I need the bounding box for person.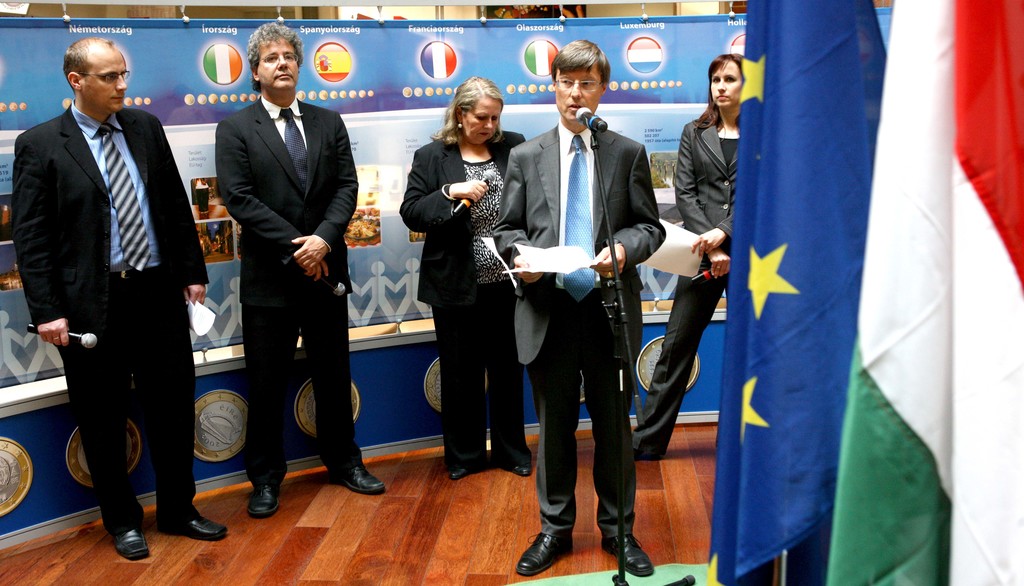
Here it is: 494,38,662,577.
